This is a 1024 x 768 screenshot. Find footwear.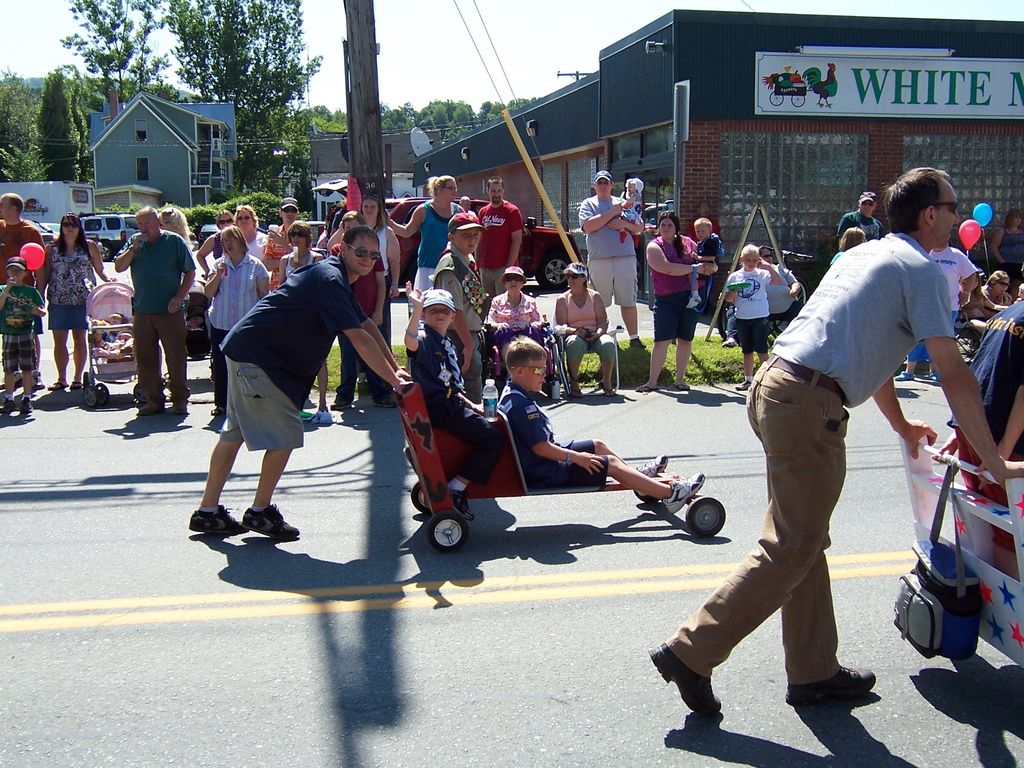
Bounding box: (left=173, top=404, right=194, bottom=412).
